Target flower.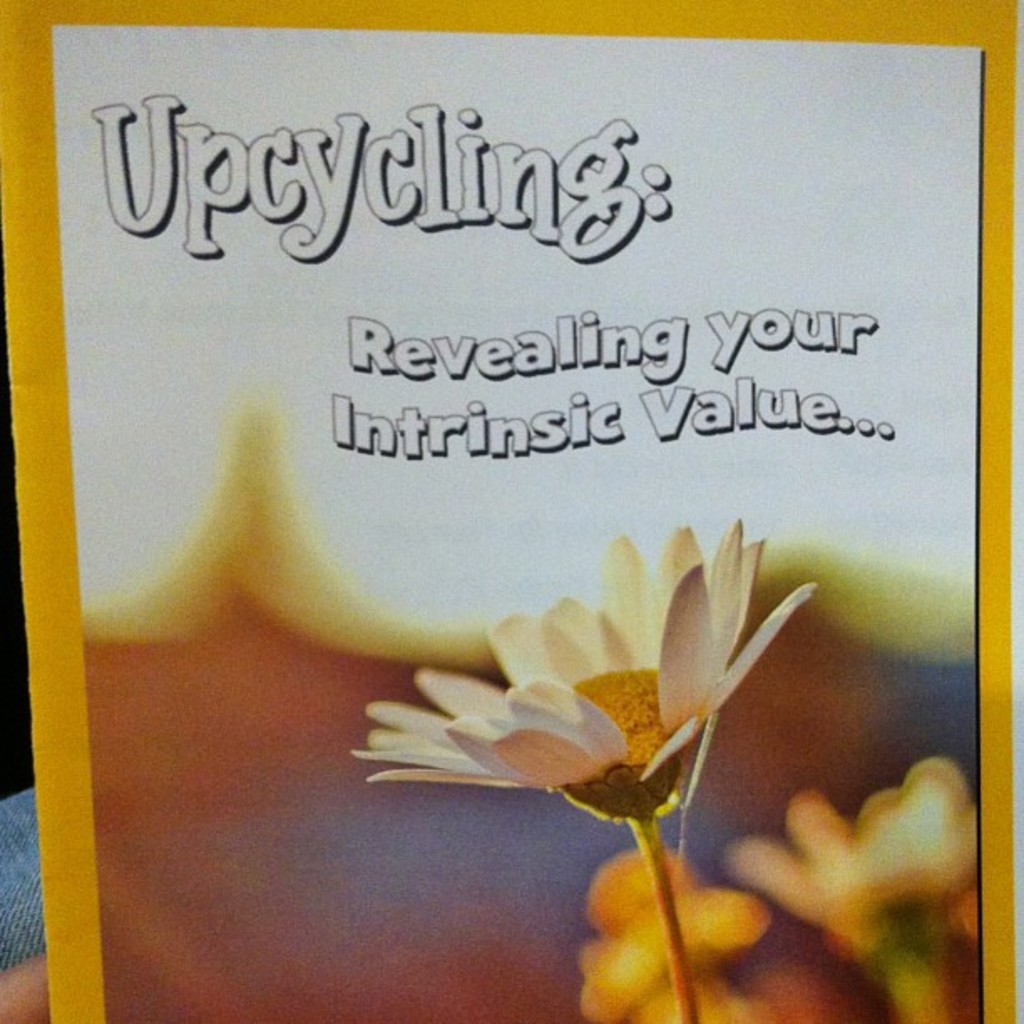
Target region: locate(346, 525, 815, 837).
